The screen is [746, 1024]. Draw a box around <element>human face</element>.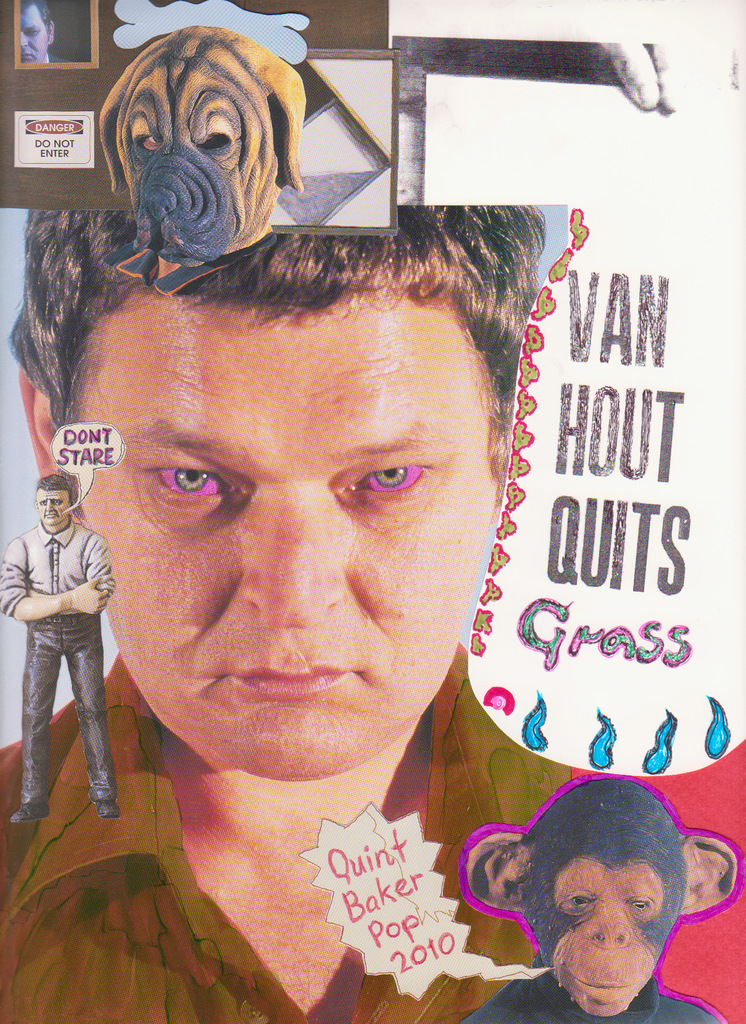
<bbox>31, 487, 71, 525</bbox>.
